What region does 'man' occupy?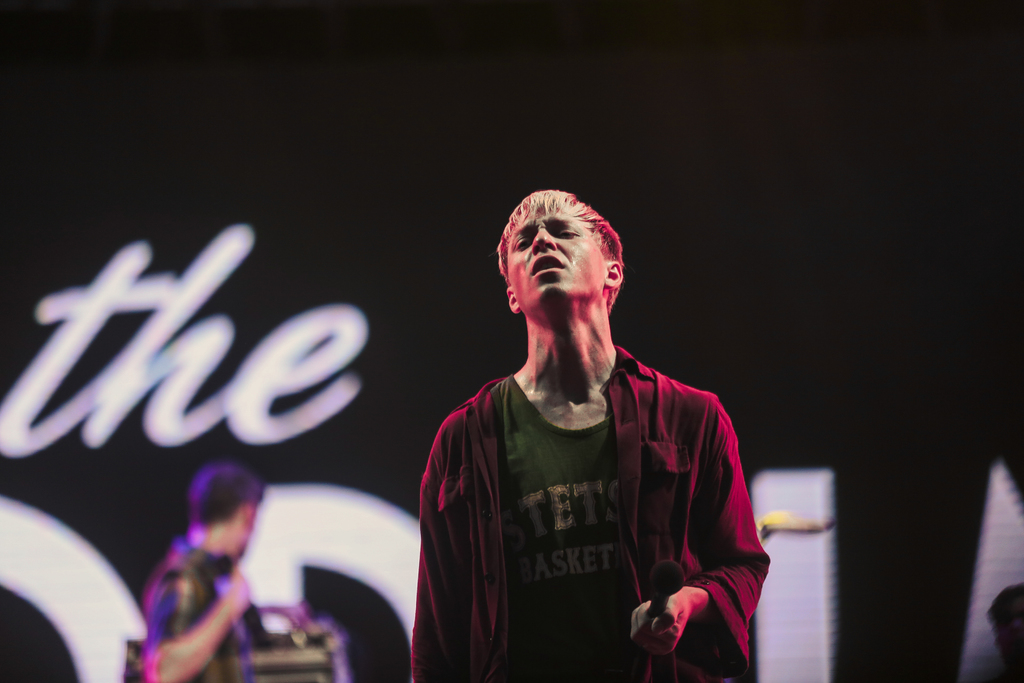
[411, 189, 766, 682].
